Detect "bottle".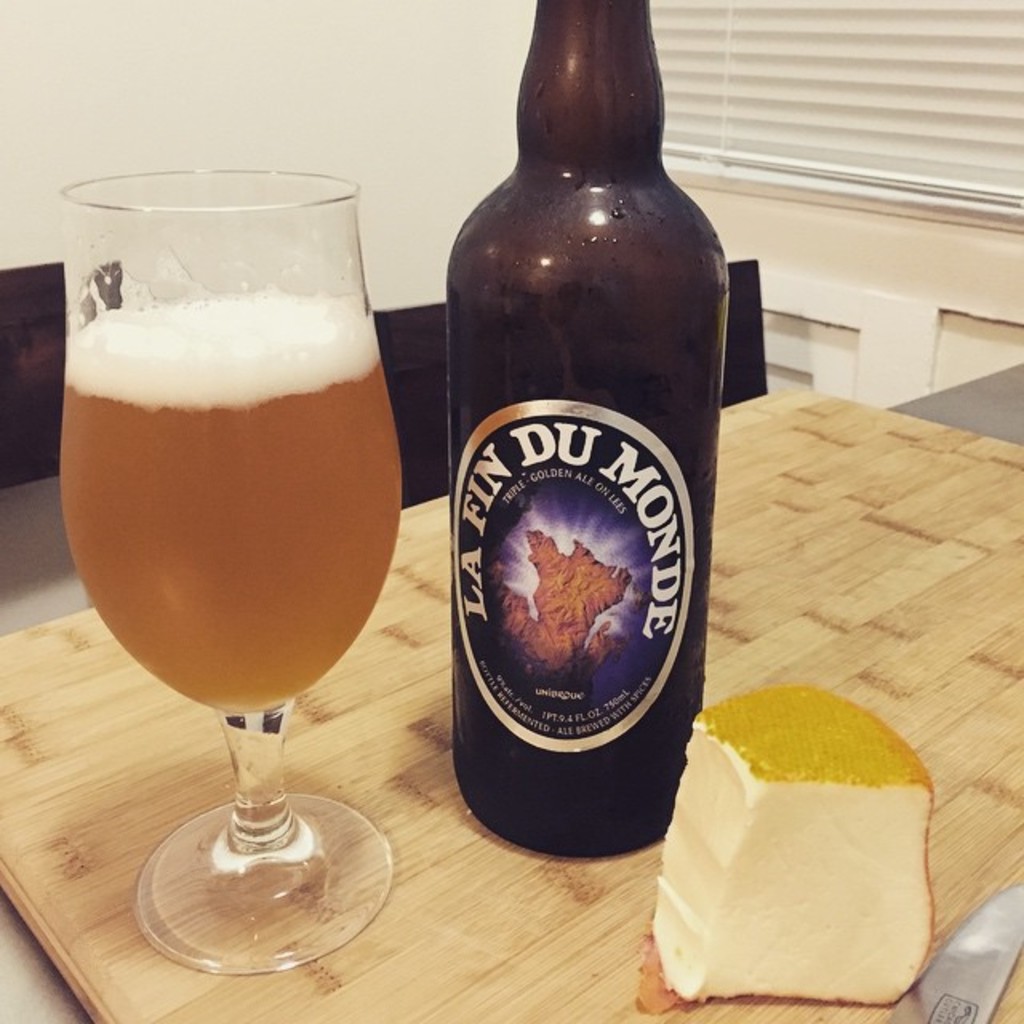
Detected at locate(408, 0, 733, 878).
